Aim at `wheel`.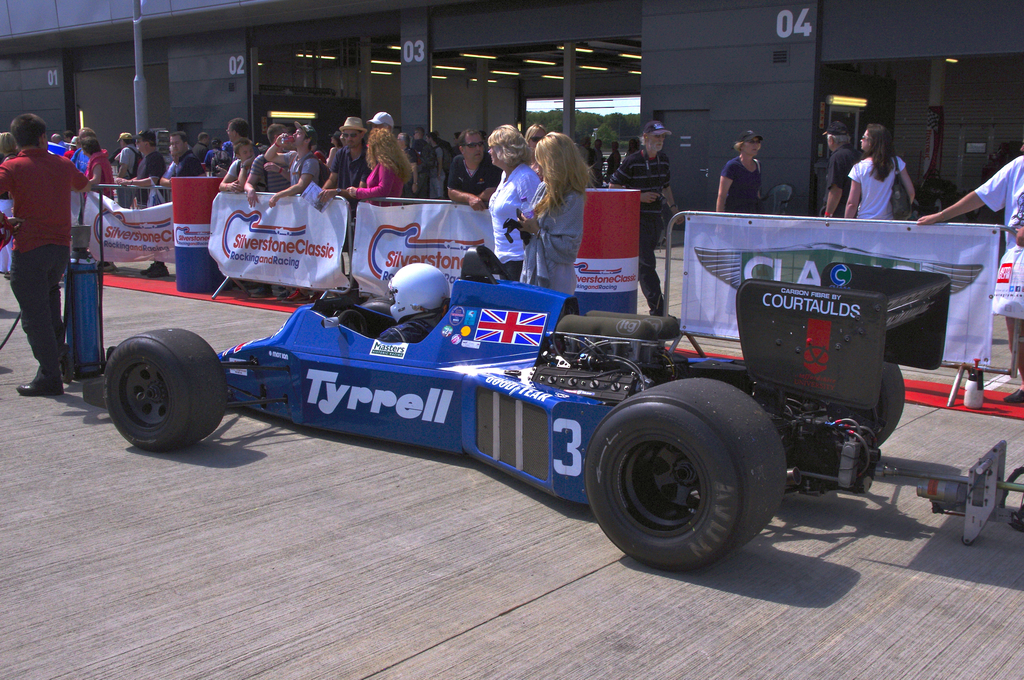
Aimed at bbox=[860, 362, 908, 446].
